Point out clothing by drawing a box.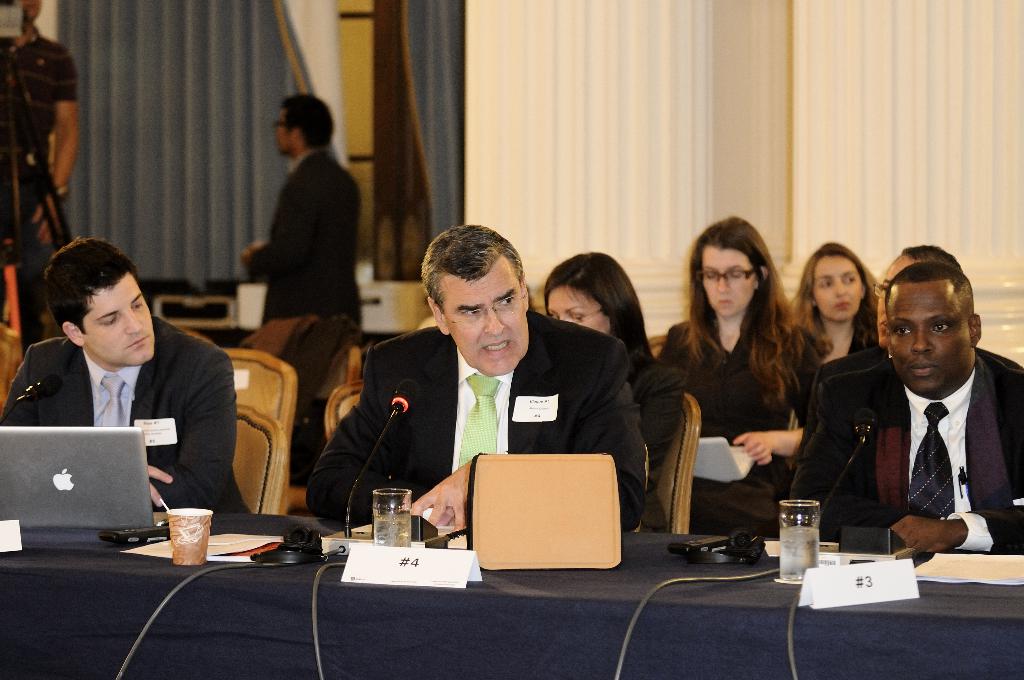
239 105 361 337.
